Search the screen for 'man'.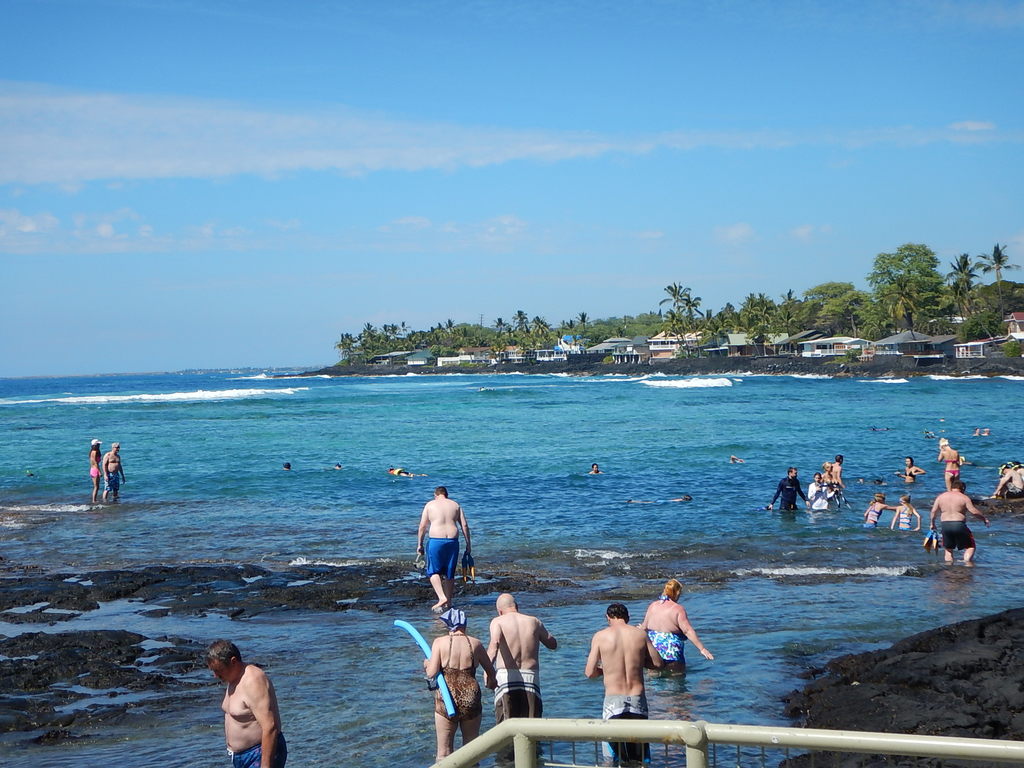
Found at Rect(635, 568, 719, 698).
